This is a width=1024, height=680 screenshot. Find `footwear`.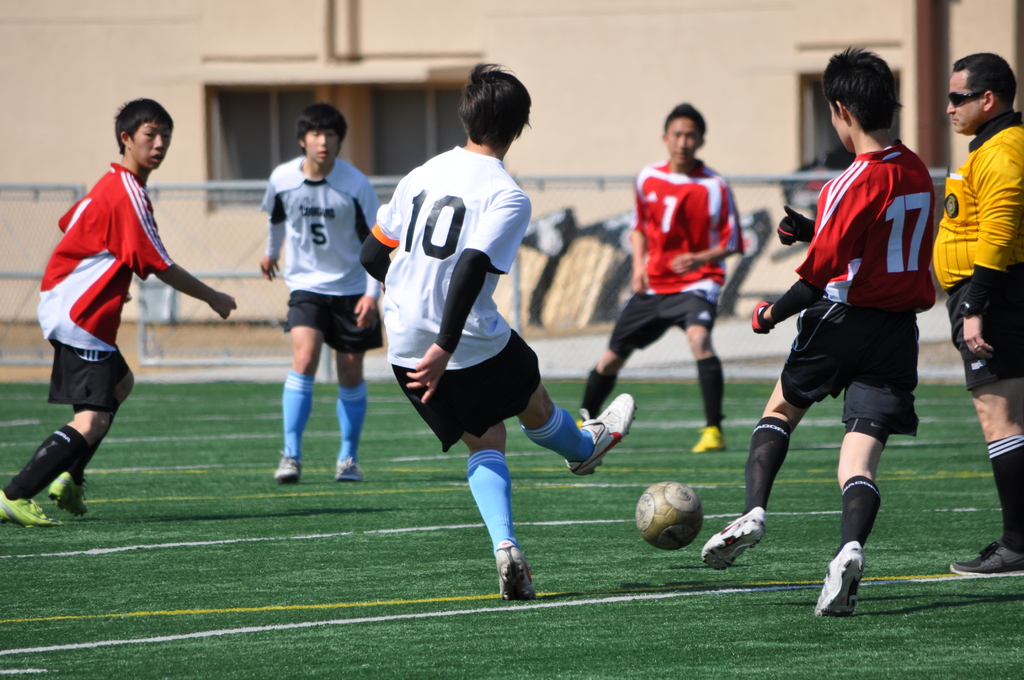
Bounding box: x1=567, y1=394, x2=633, y2=476.
